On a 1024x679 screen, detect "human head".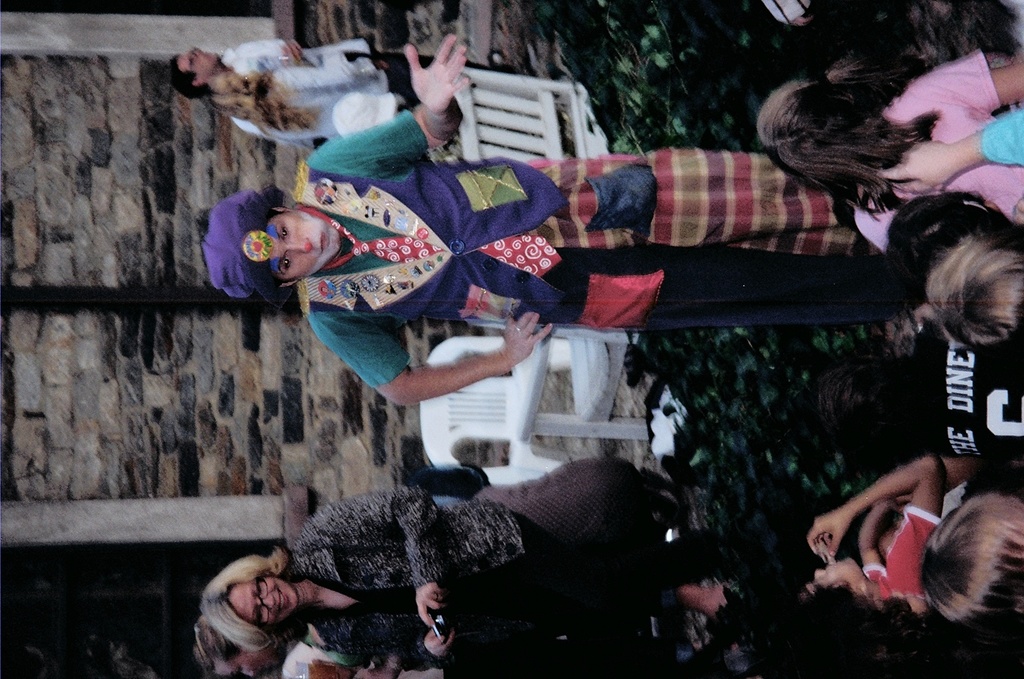
bbox=(793, 557, 873, 636).
